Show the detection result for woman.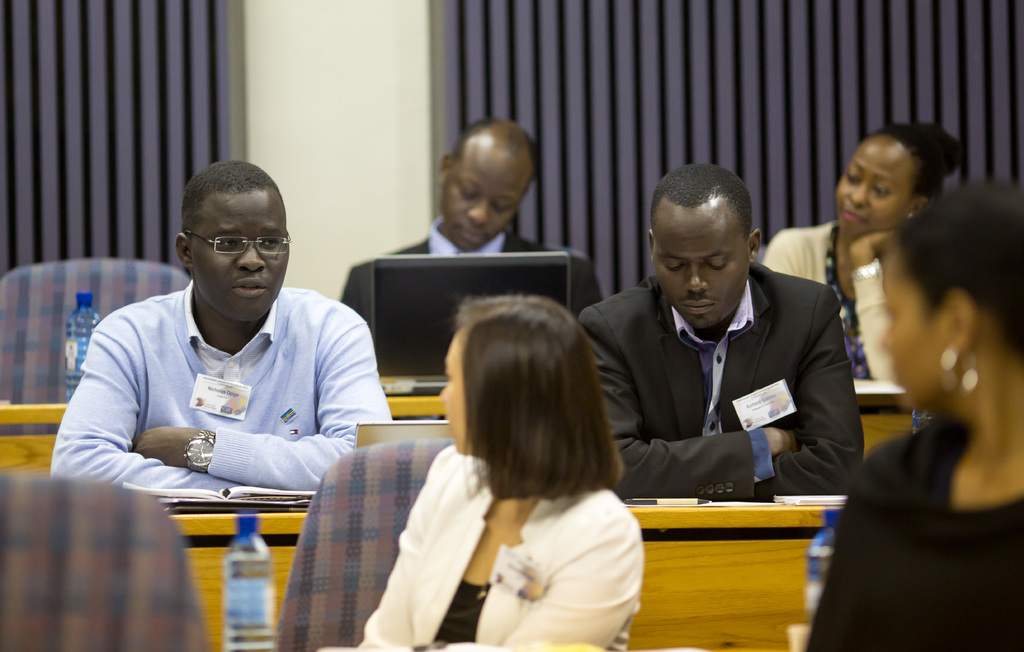
x1=757 y1=120 x2=968 y2=383.
